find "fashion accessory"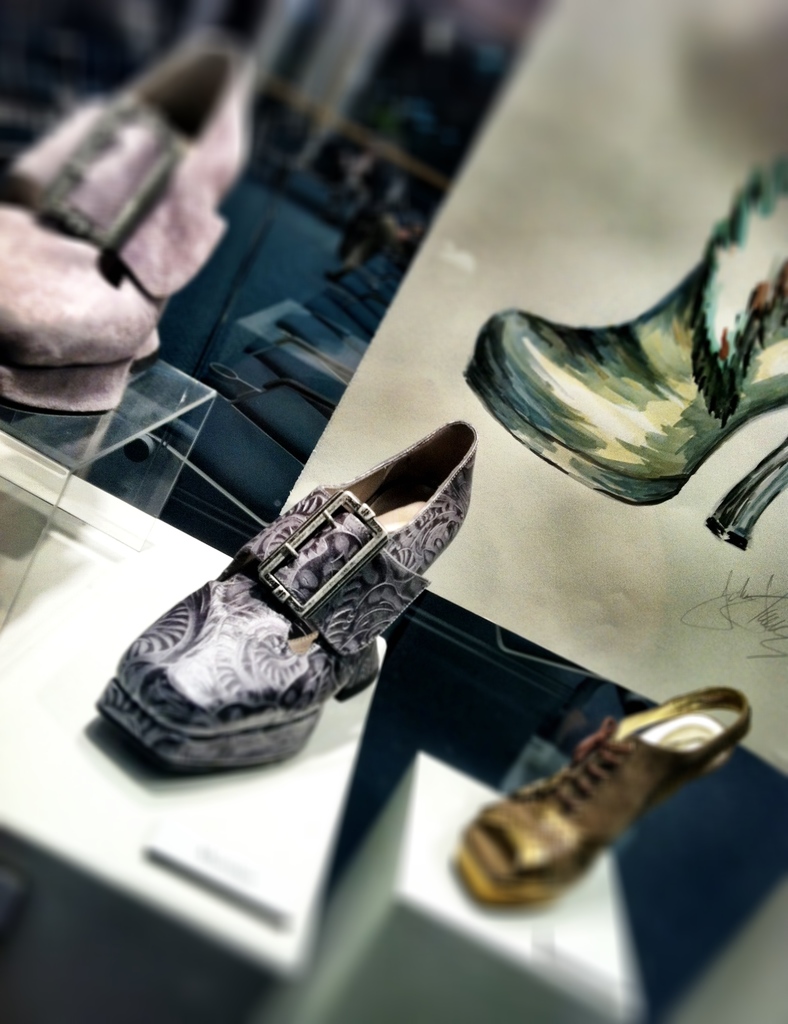
<box>462,155,787,545</box>
